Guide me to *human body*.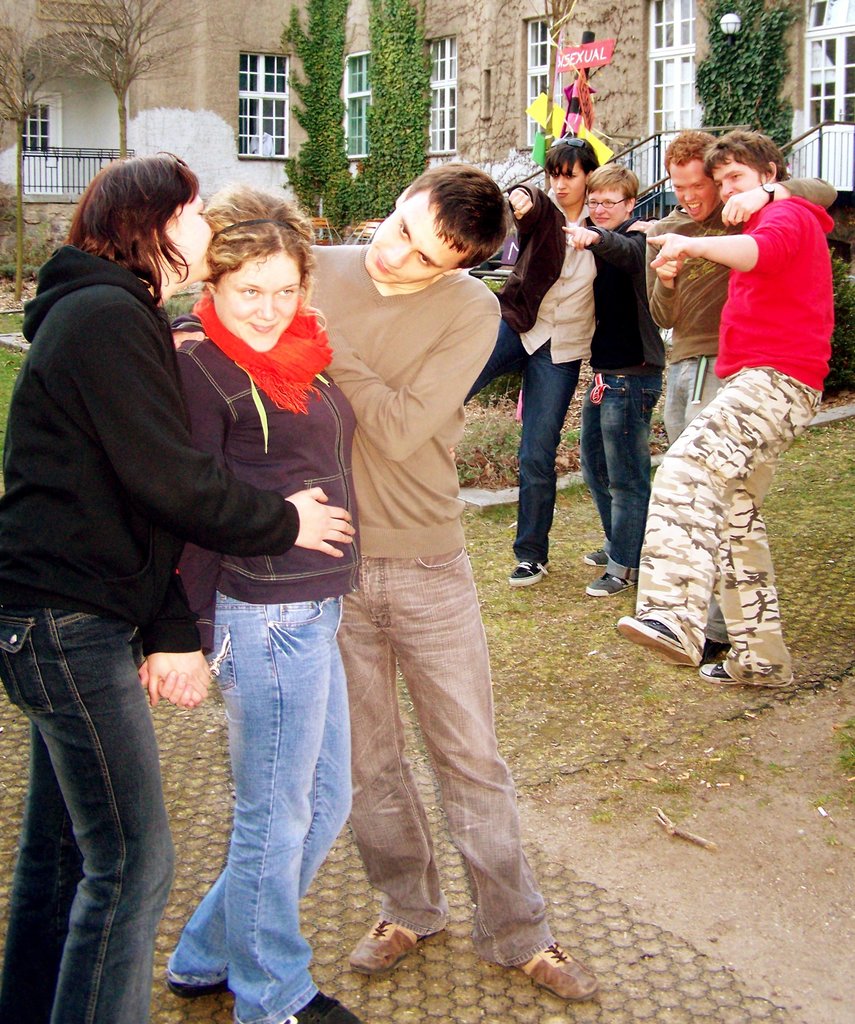
Guidance: {"x1": 0, "y1": 147, "x2": 352, "y2": 1023}.
